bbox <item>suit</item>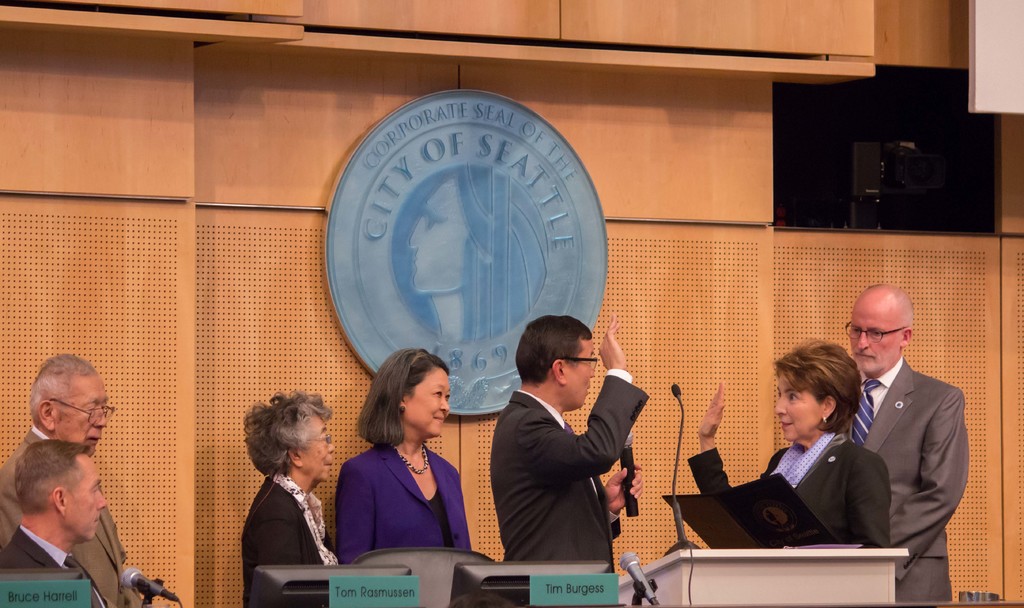
[x1=0, y1=525, x2=113, y2=607]
